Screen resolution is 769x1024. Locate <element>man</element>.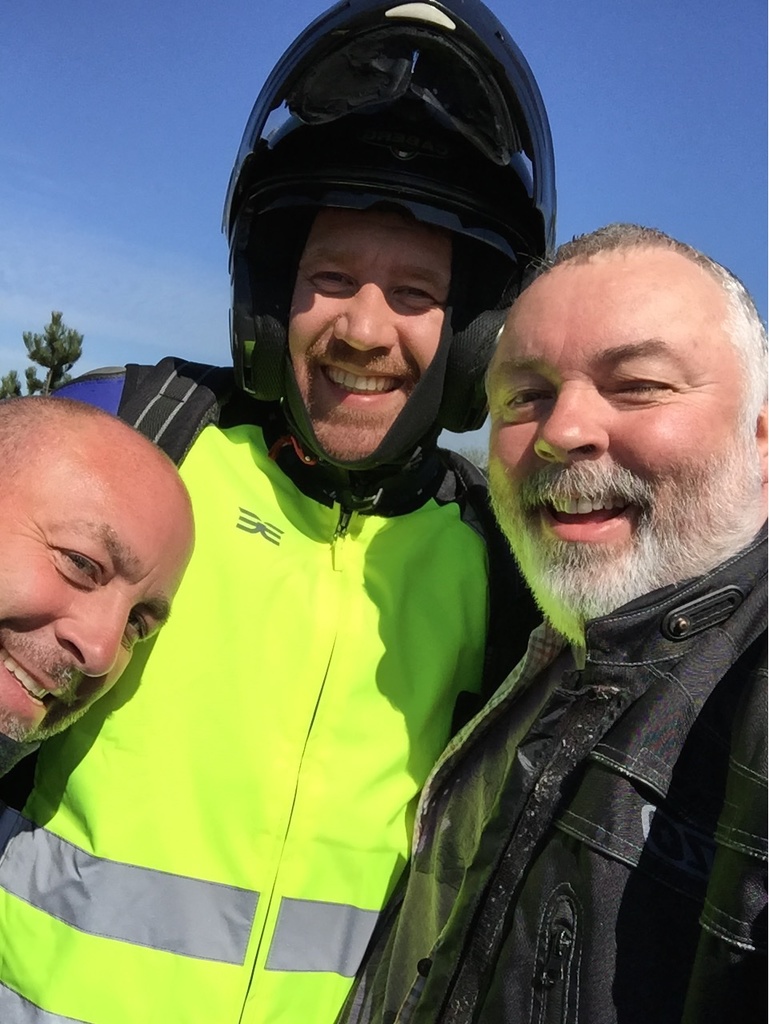
bbox(0, 392, 196, 810).
